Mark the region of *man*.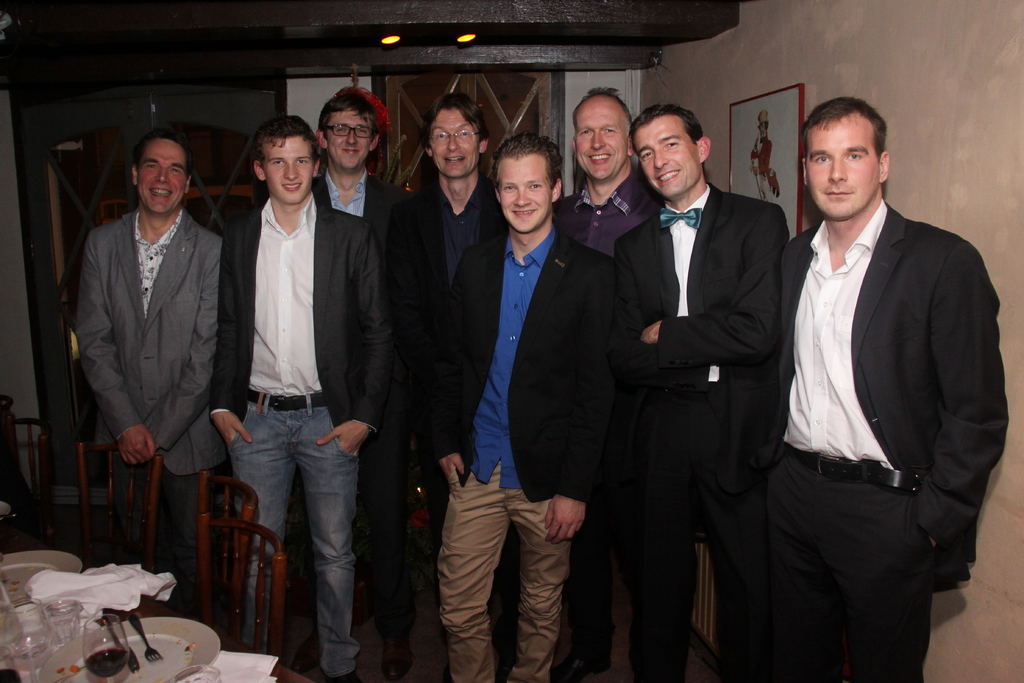
Region: [749, 94, 1009, 682].
